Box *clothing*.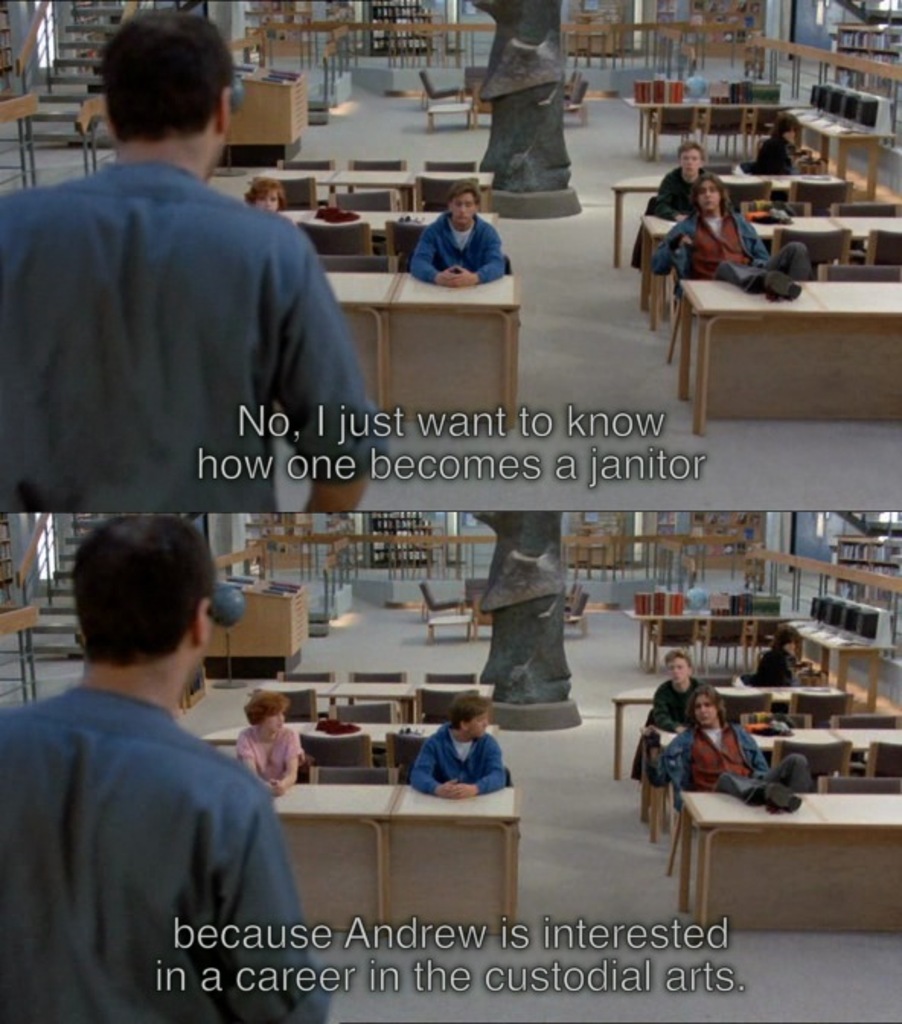
<box>0,162,379,536</box>.
